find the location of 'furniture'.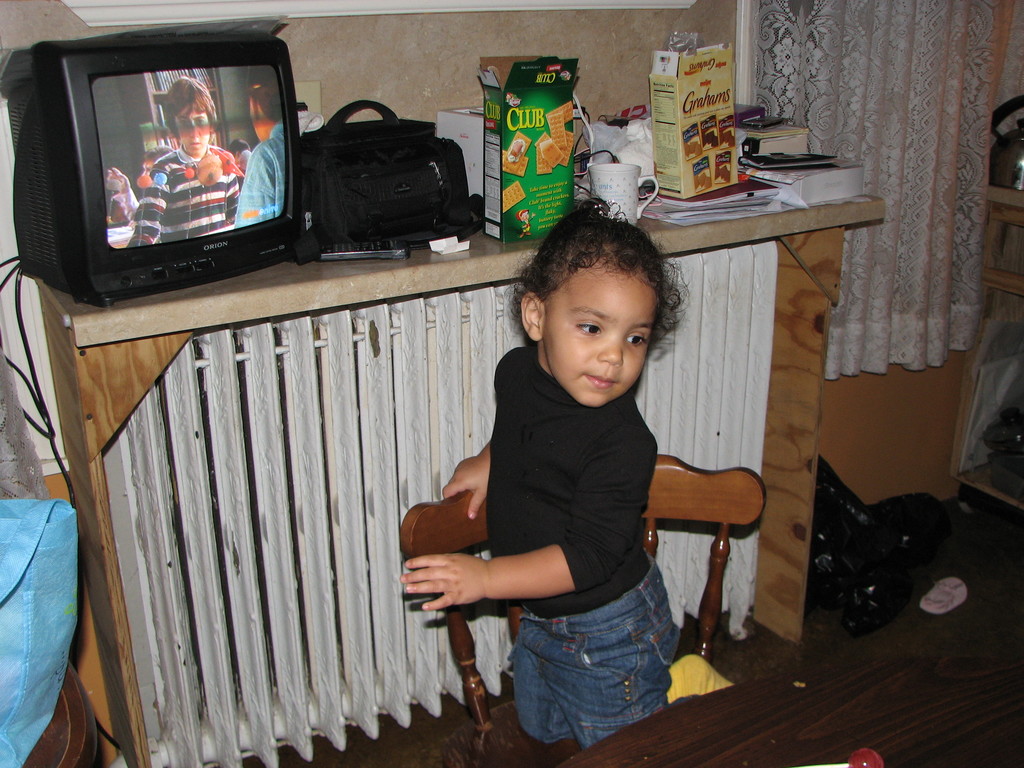
Location: box=[563, 657, 1023, 767].
